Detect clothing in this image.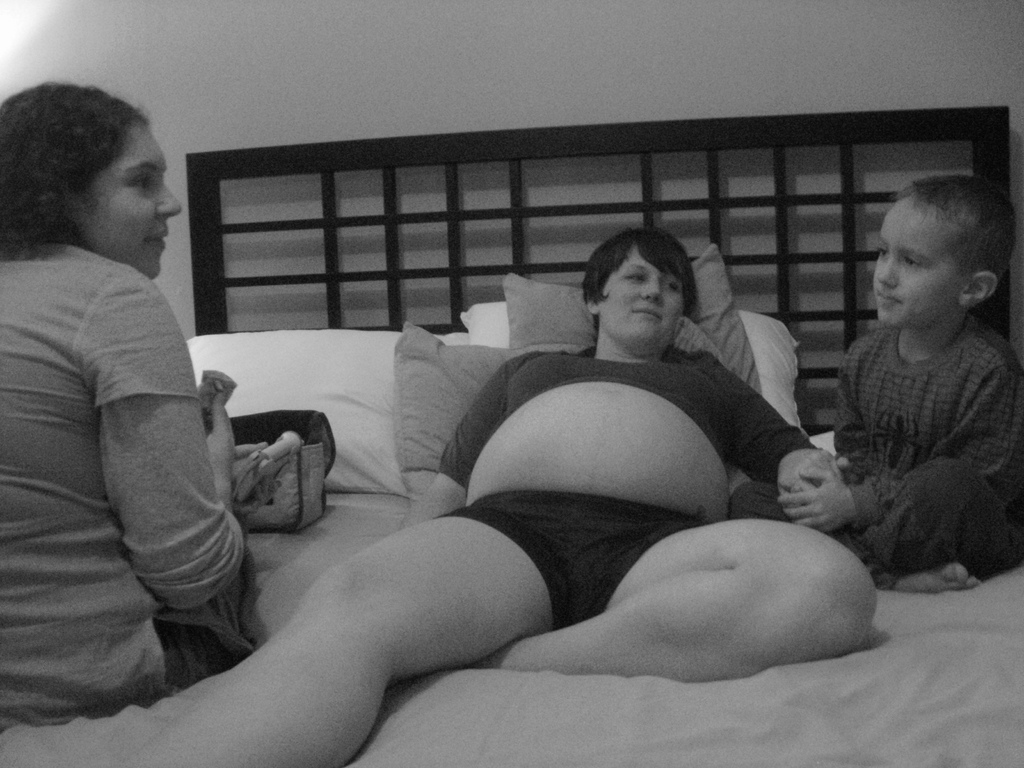
Detection: bbox=(428, 342, 822, 634).
